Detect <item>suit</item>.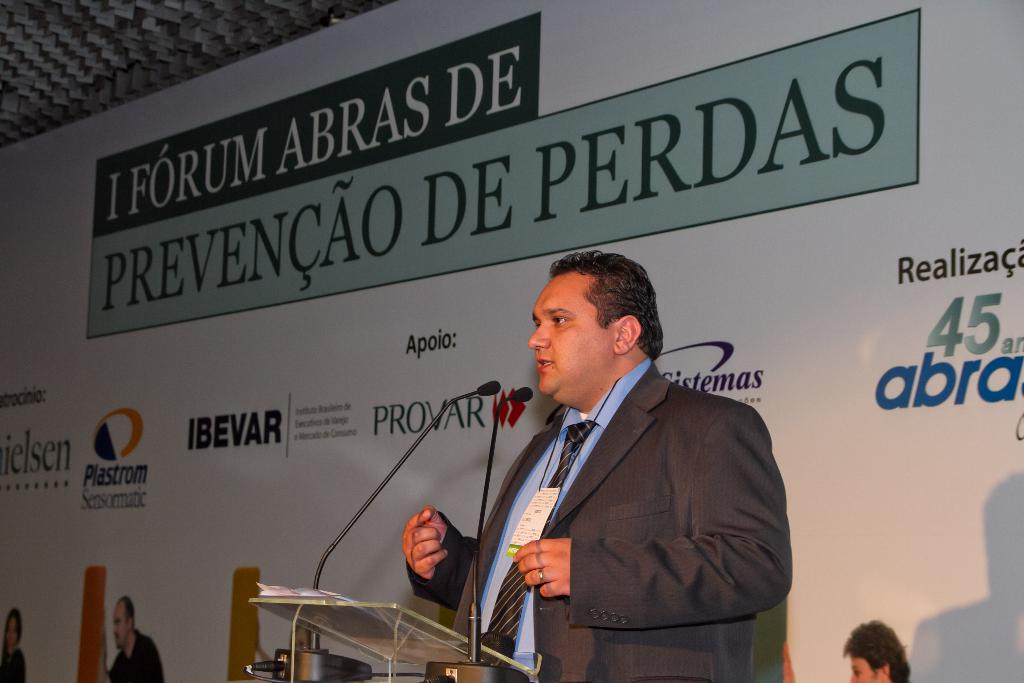
Detected at [407,361,794,682].
